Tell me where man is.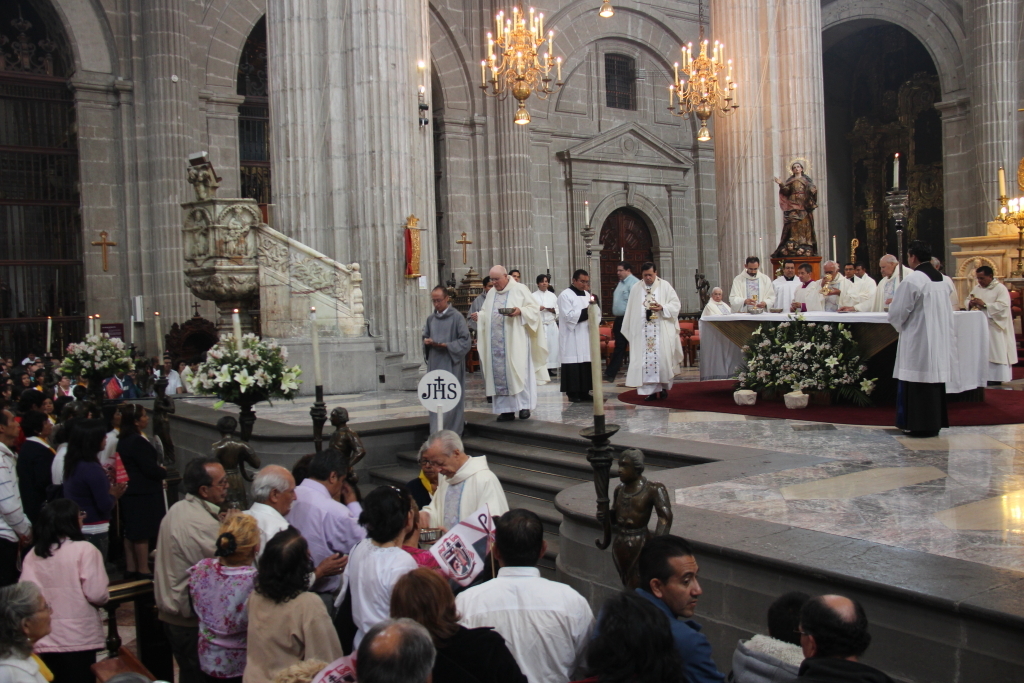
man is at 277, 441, 355, 621.
